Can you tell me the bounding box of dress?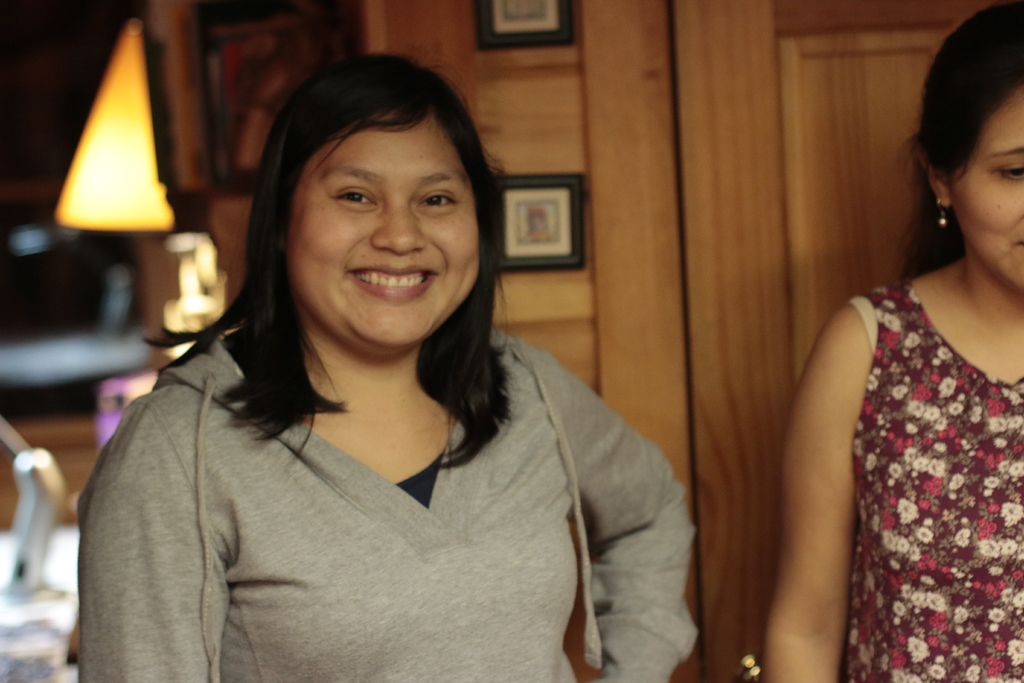
left=775, top=220, right=1018, bottom=672.
